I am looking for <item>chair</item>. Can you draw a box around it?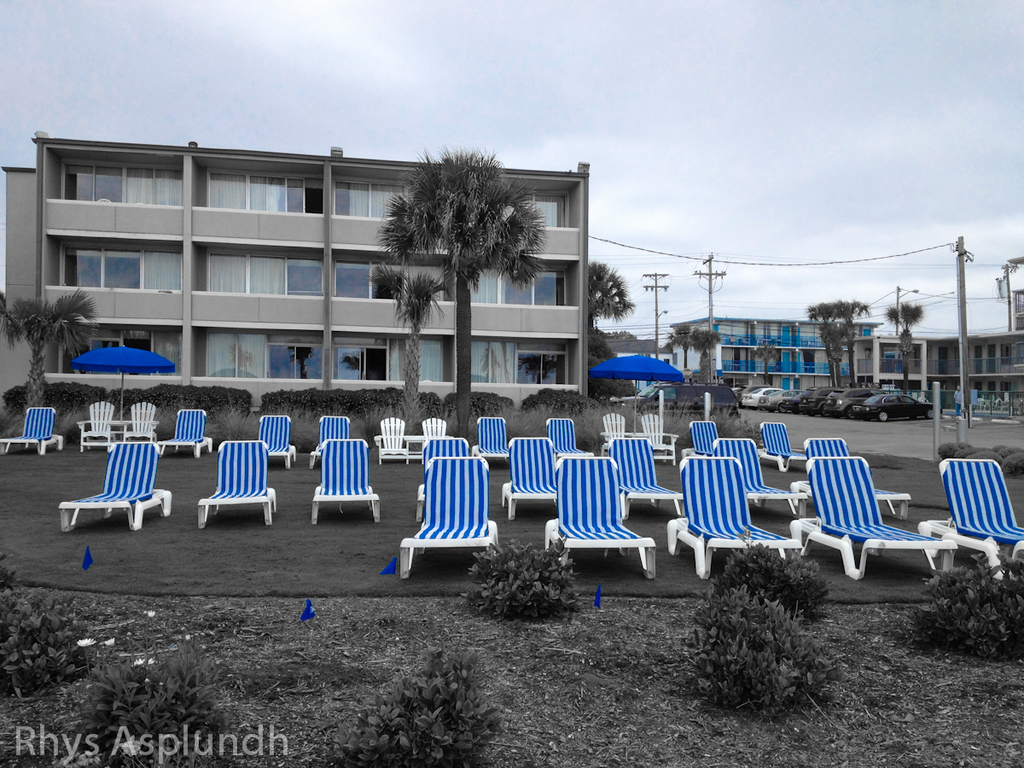
Sure, the bounding box is bbox=(805, 432, 914, 519).
